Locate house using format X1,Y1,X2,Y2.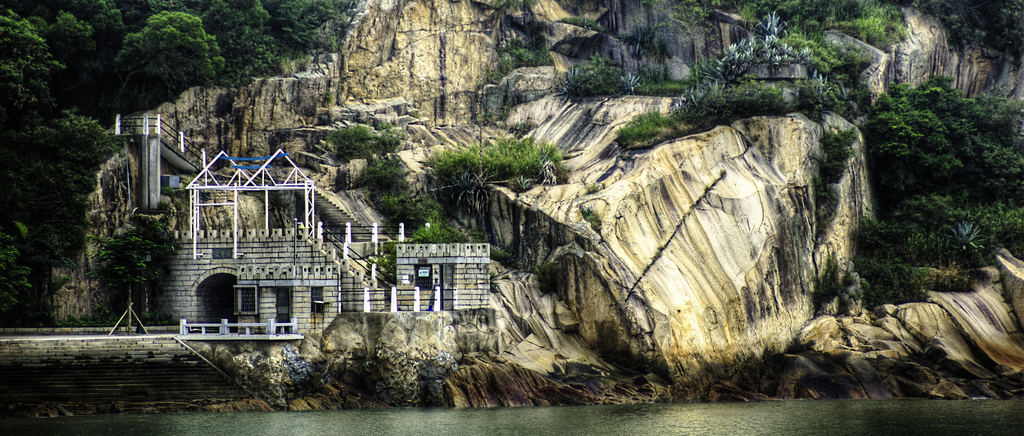
49,114,629,376.
